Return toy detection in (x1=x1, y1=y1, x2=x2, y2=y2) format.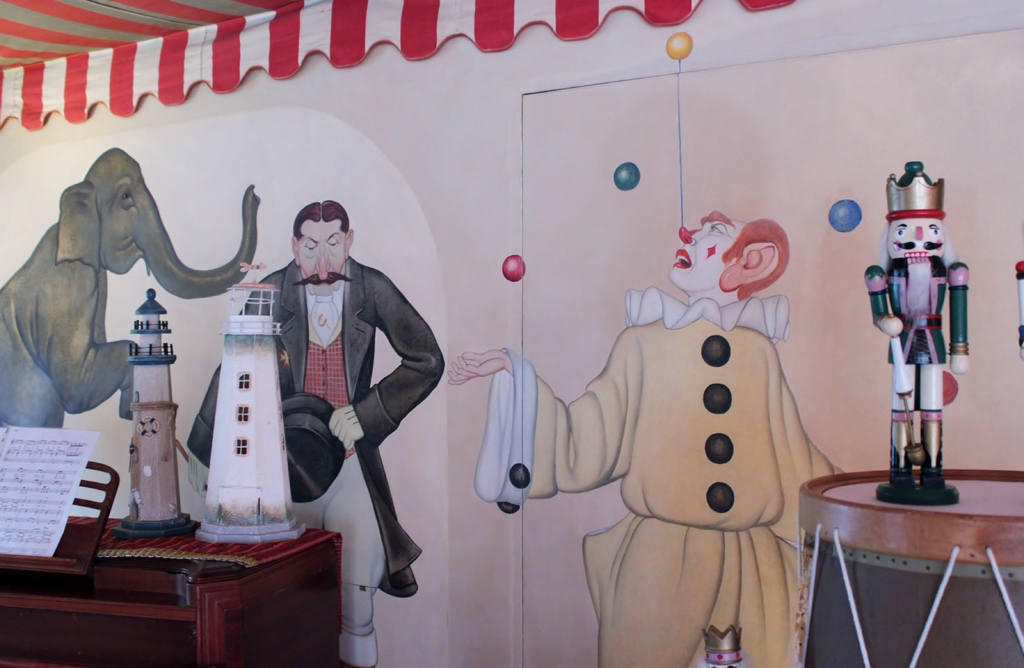
(x1=0, y1=143, x2=280, y2=471).
